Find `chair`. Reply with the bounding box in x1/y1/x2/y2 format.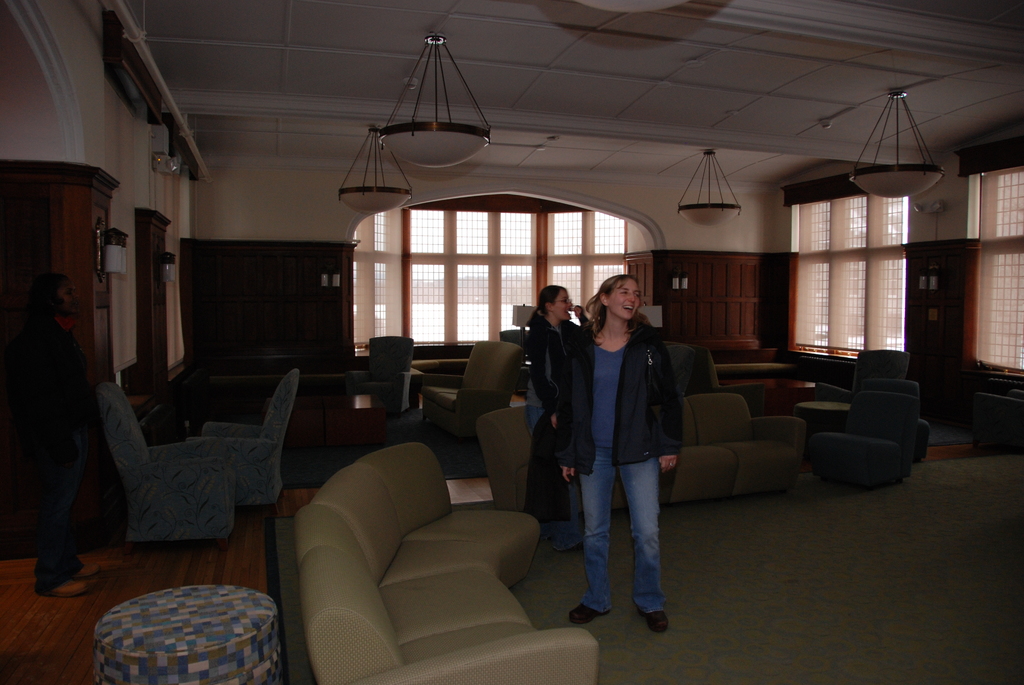
420/341/525/453.
